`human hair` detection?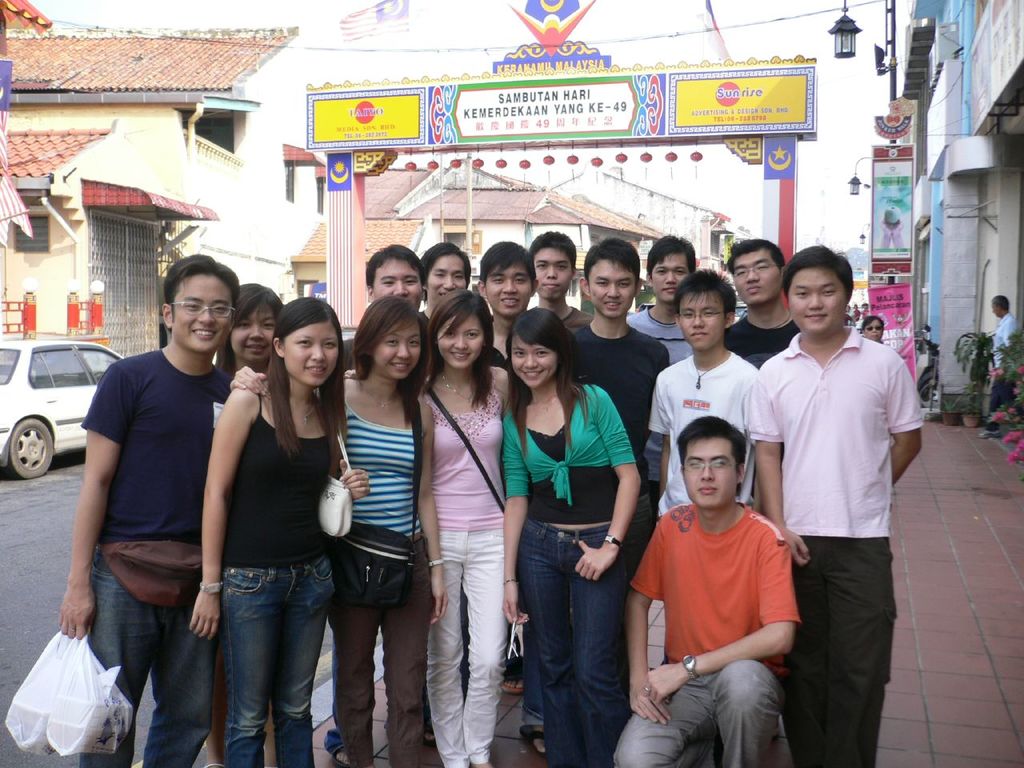
(x1=722, y1=237, x2=786, y2=280)
